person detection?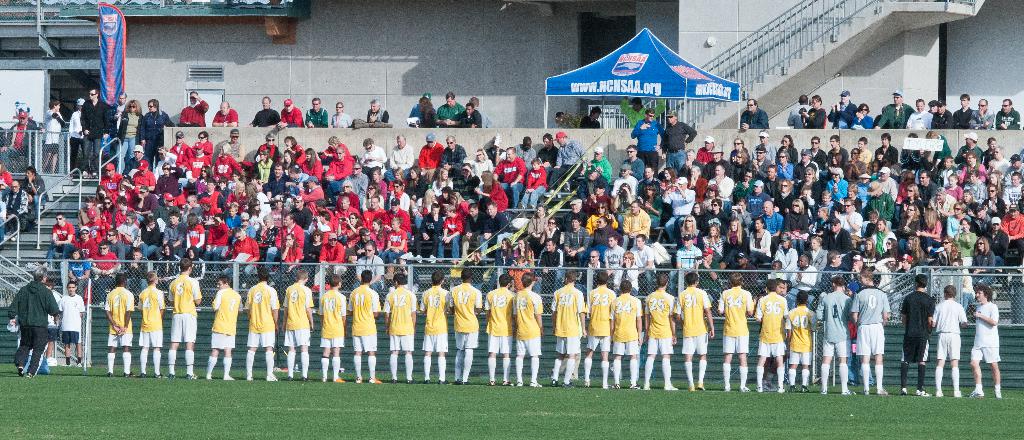
731,253,760,294
